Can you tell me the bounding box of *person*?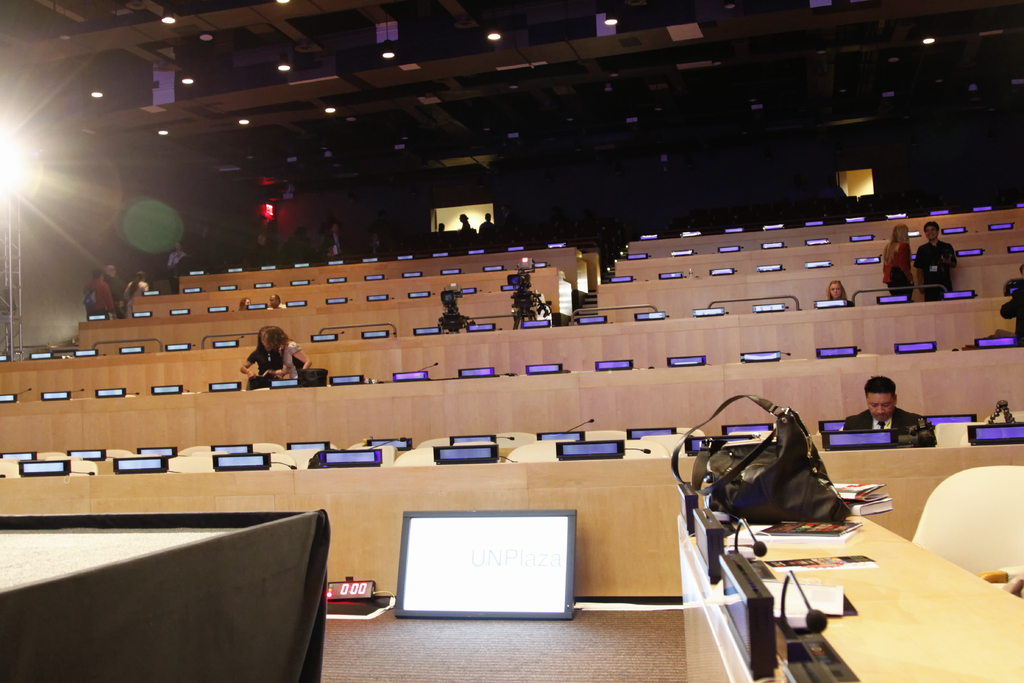
Rect(81, 268, 115, 320).
